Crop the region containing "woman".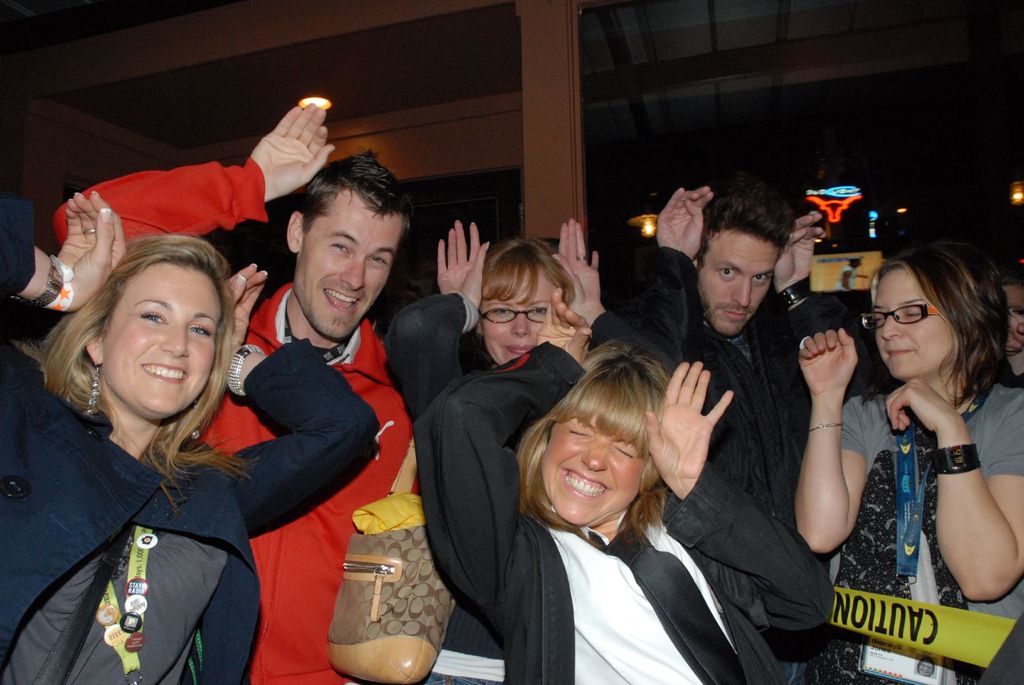
Crop region: rect(411, 287, 833, 684).
